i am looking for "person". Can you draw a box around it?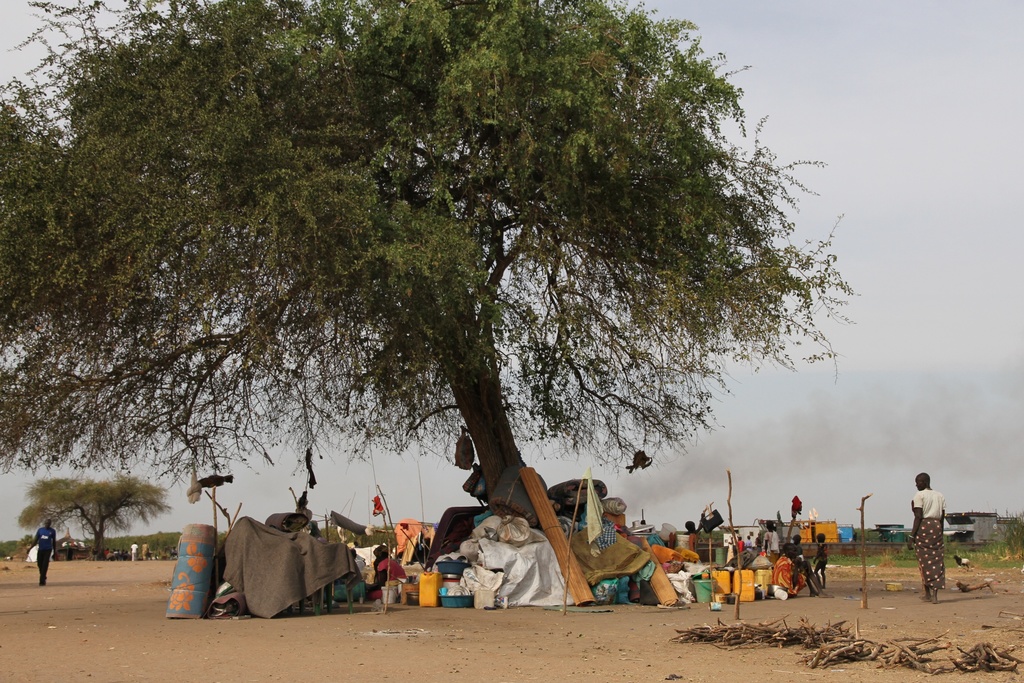
Sure, the bounding box is x1=129, y1=543, x2=140, y2=563.
